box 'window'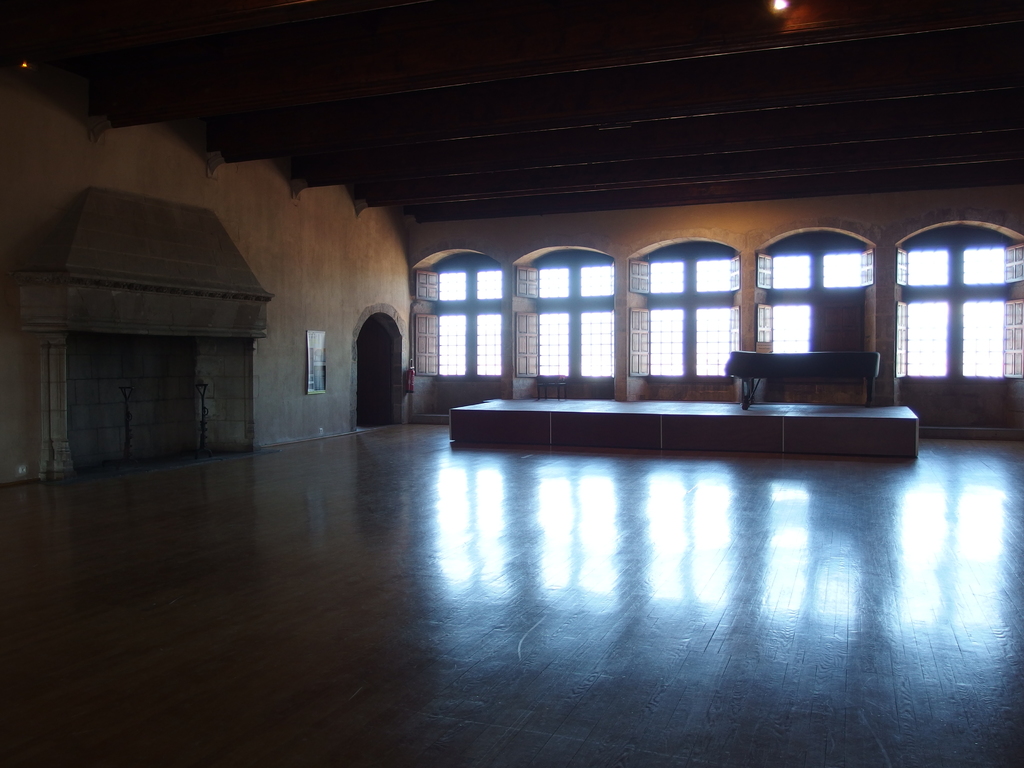
box(630, 239, 747, 397)
